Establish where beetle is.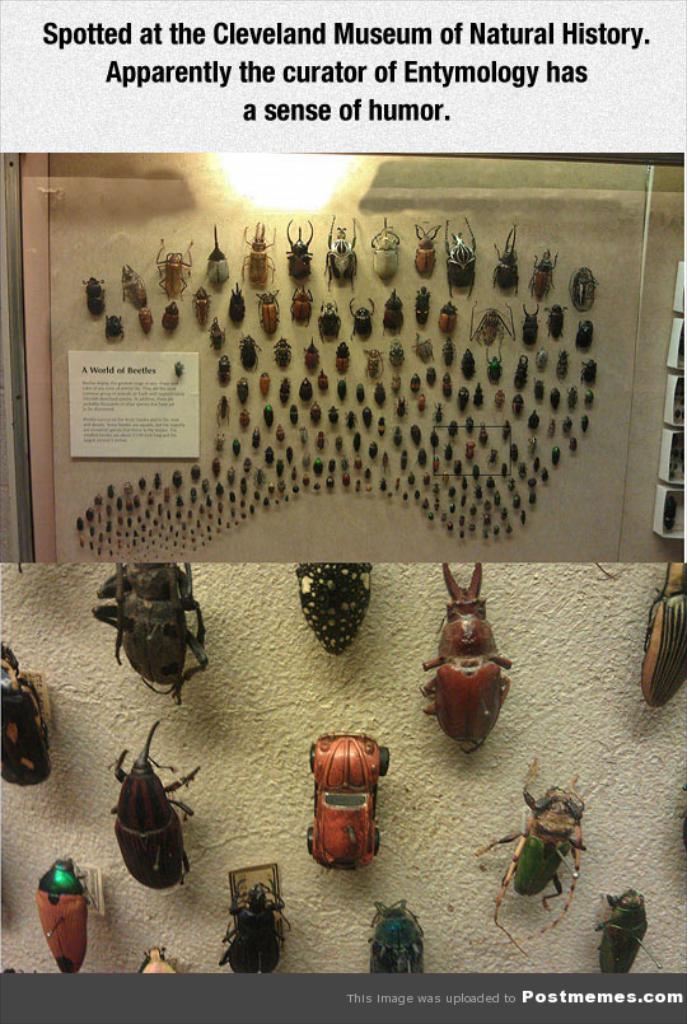
Established at [x1=78, y1=273, x2=107, y2=314].
